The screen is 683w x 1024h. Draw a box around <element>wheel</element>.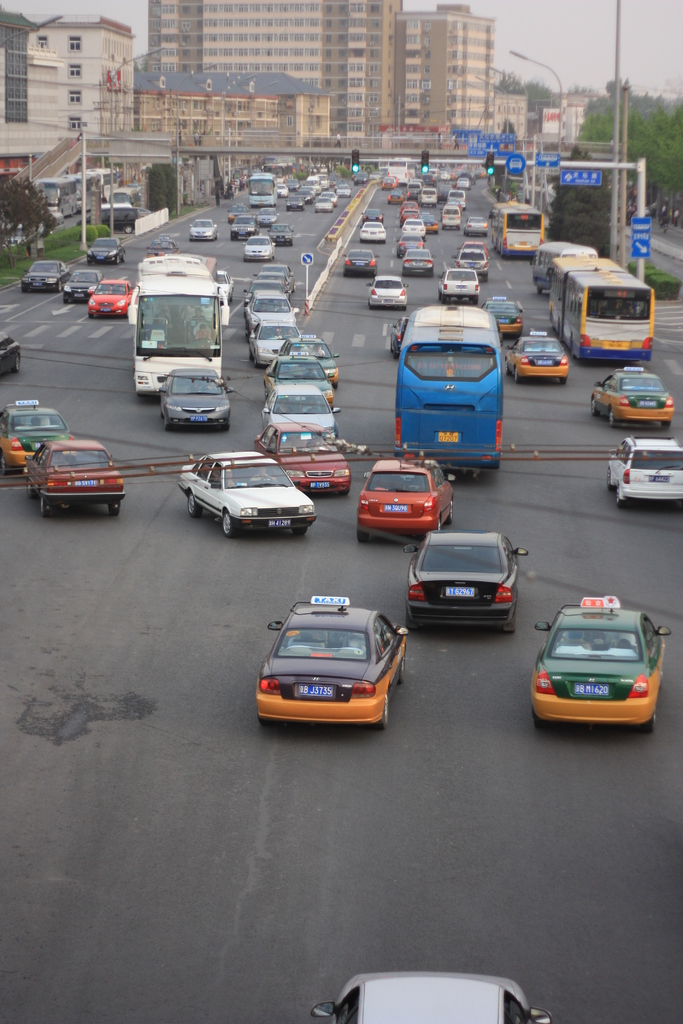
[left=35, top=500, right=682, bottom=886].
